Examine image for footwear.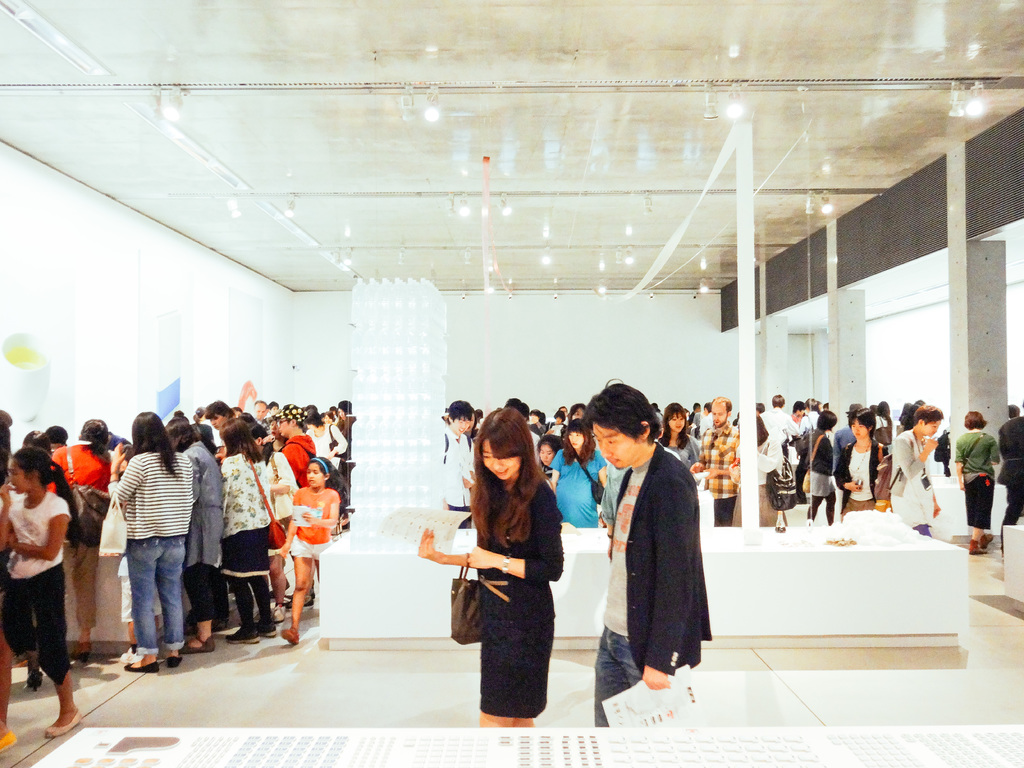
Examination result: <box>286,596,314,608</box>.
